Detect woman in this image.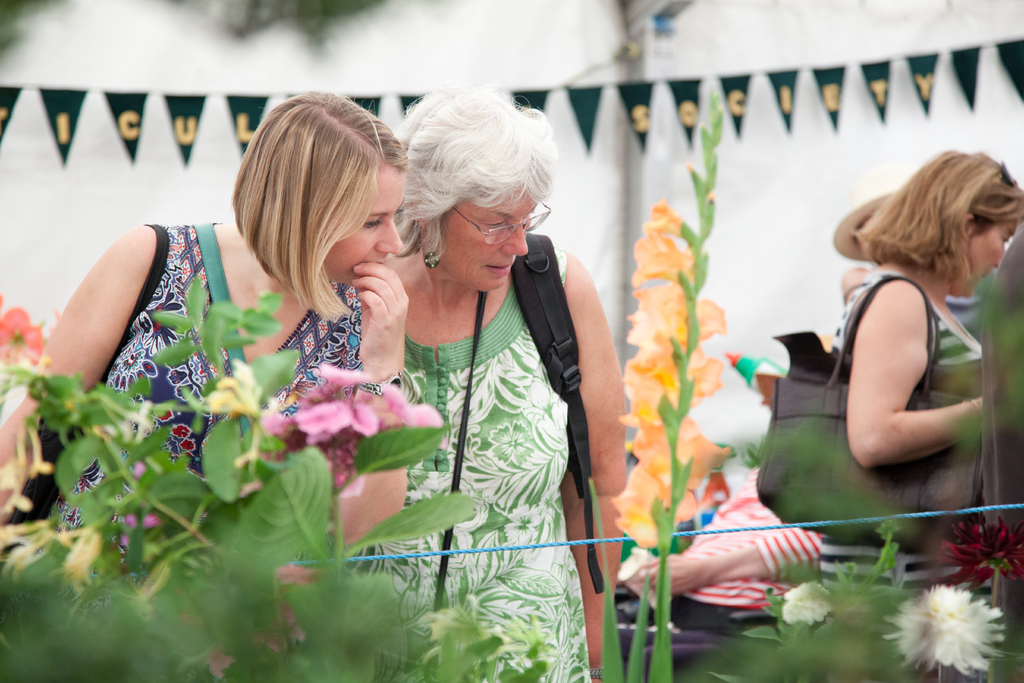
Detection: [0, 89, 417, 657].
